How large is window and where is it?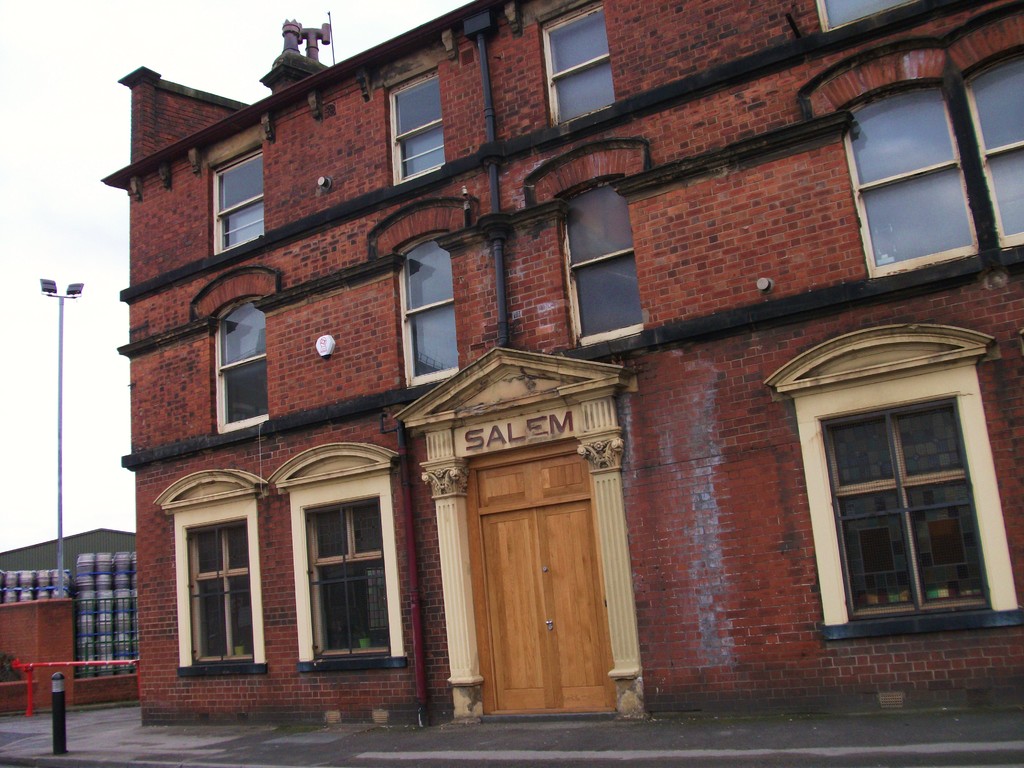
Bounding box: bbox=(821, 388, 995, 621).
